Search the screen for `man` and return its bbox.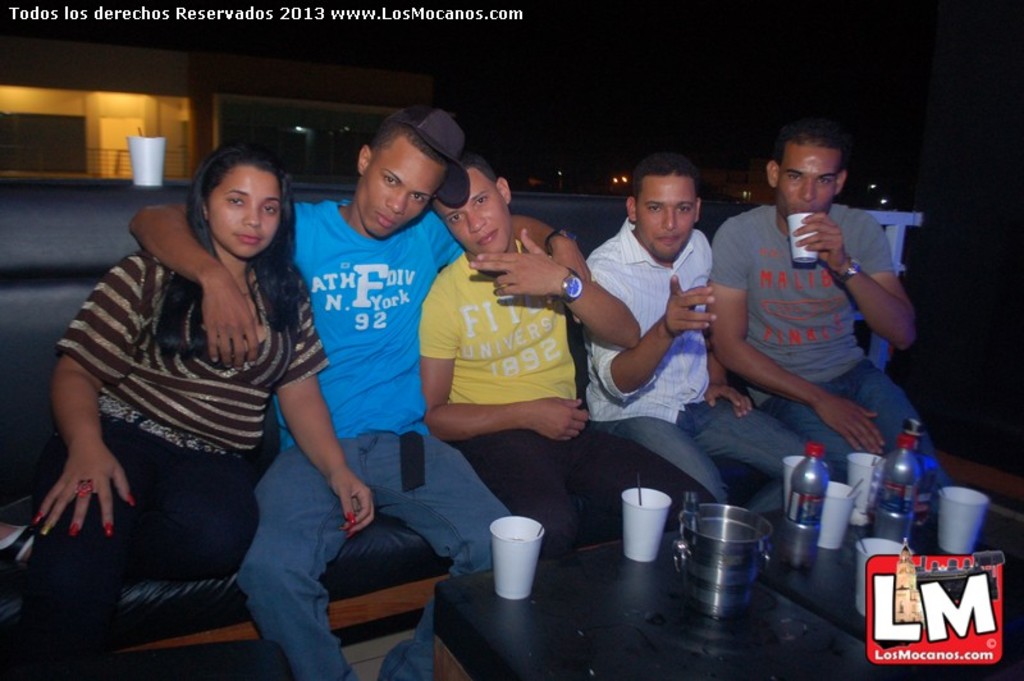
Found: bbox(419, 147, 707, 570).
